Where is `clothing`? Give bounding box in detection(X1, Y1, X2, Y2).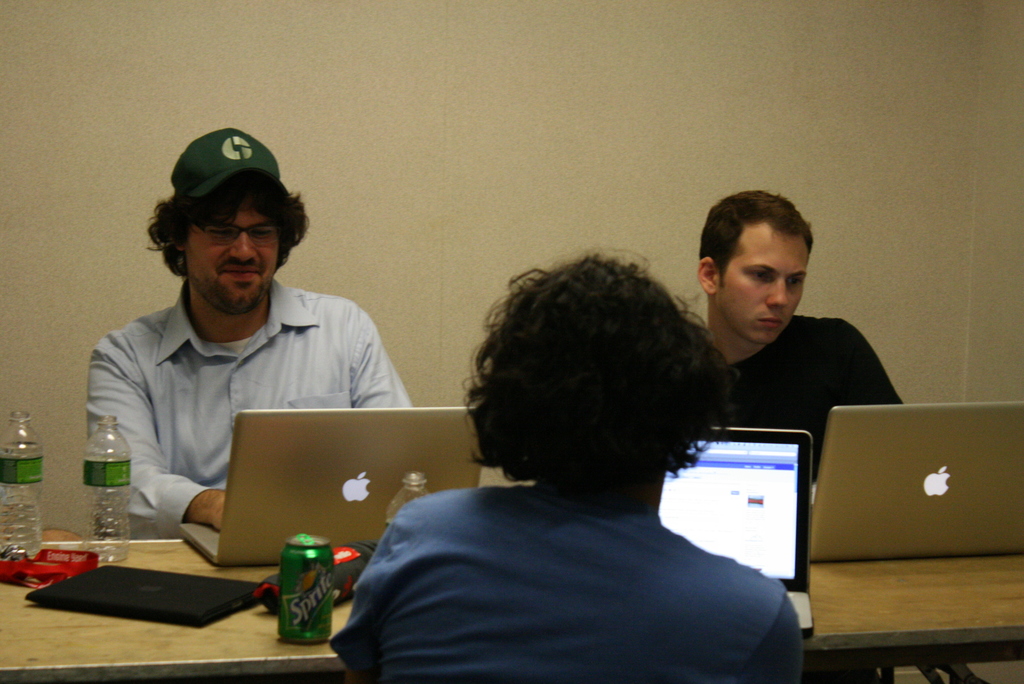
detection(304, 387, 824, 683).
